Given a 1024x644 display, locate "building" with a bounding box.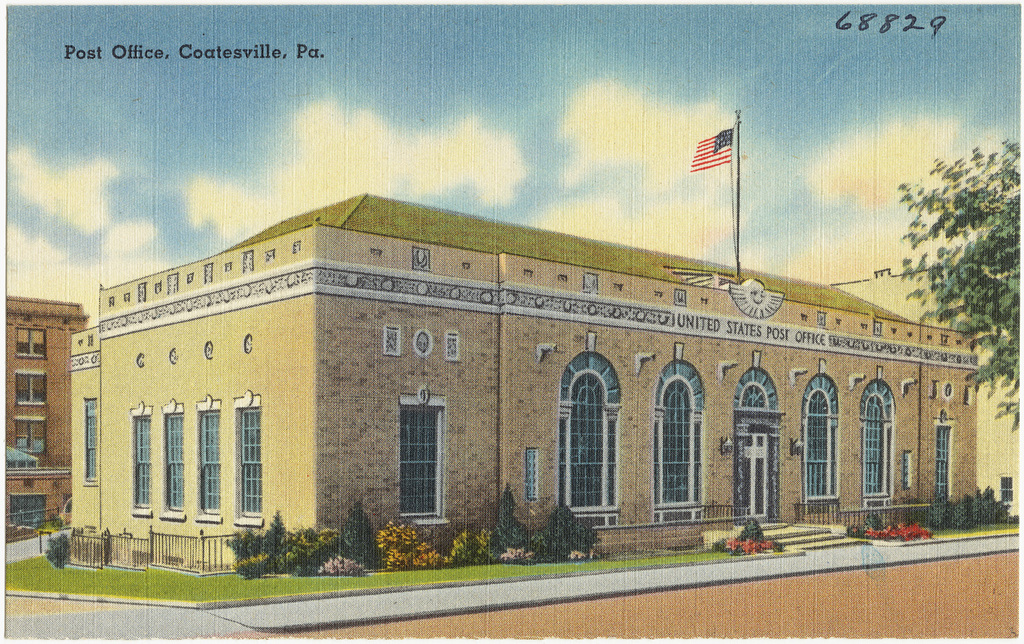
Located: crop(973, 328, 1019, 516).
